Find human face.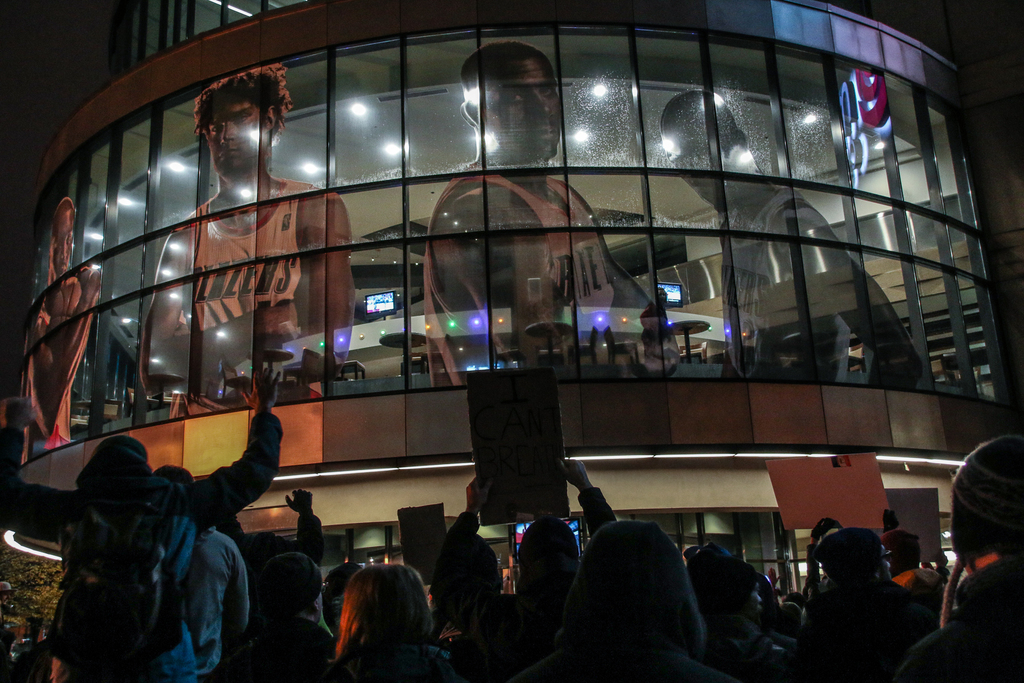
<region>204, 106, 266, 182</region>.
